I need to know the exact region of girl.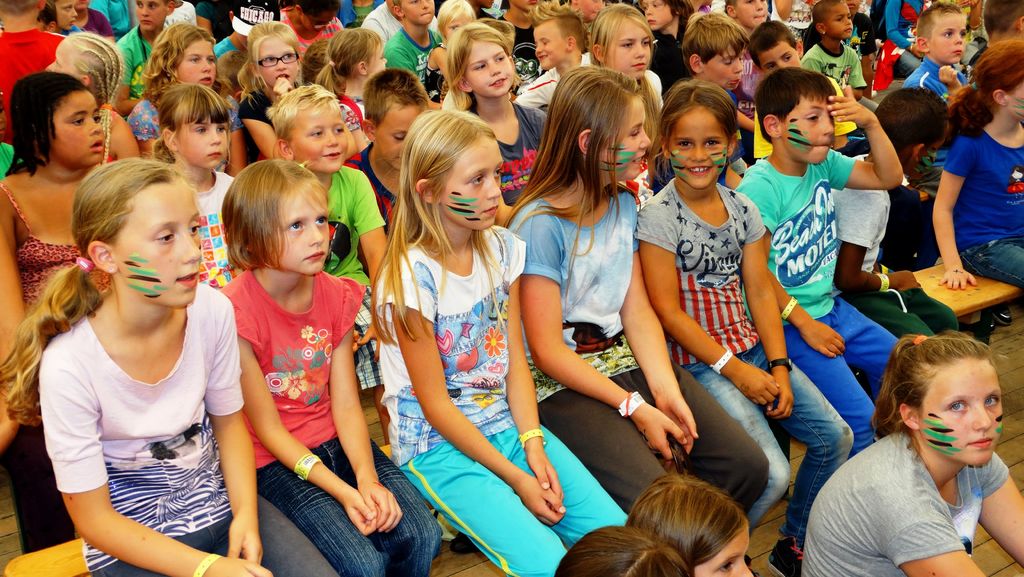
Region: select_region(220, 158, 444, 576).
